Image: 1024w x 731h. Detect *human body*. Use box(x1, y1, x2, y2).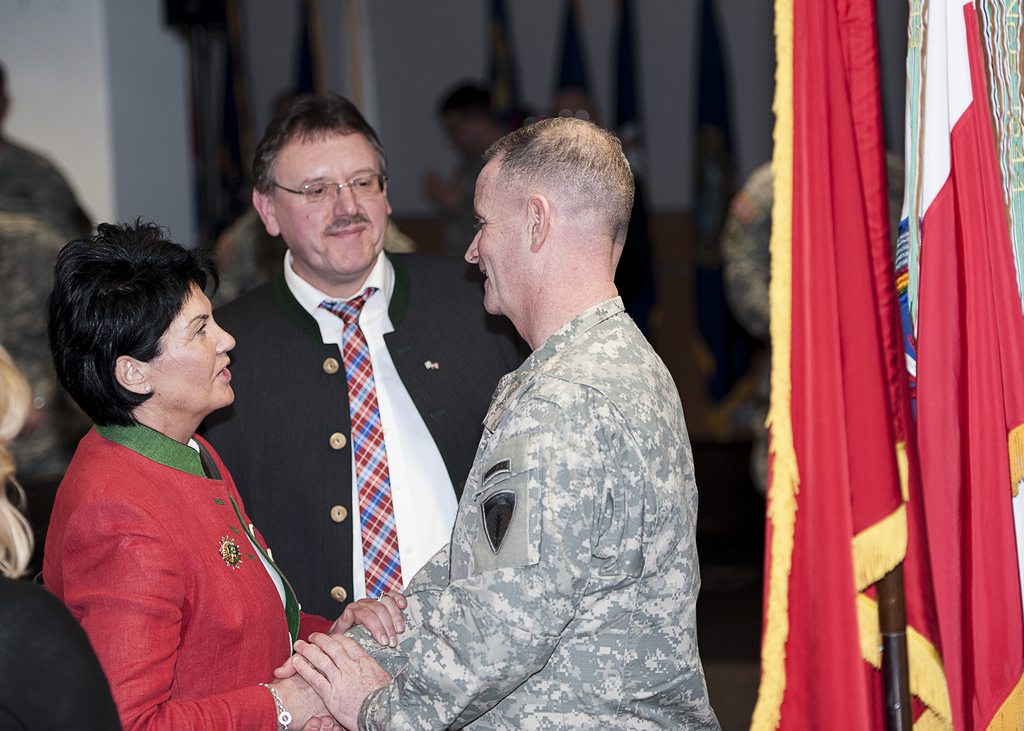
box(42, 415, 407, 730).
